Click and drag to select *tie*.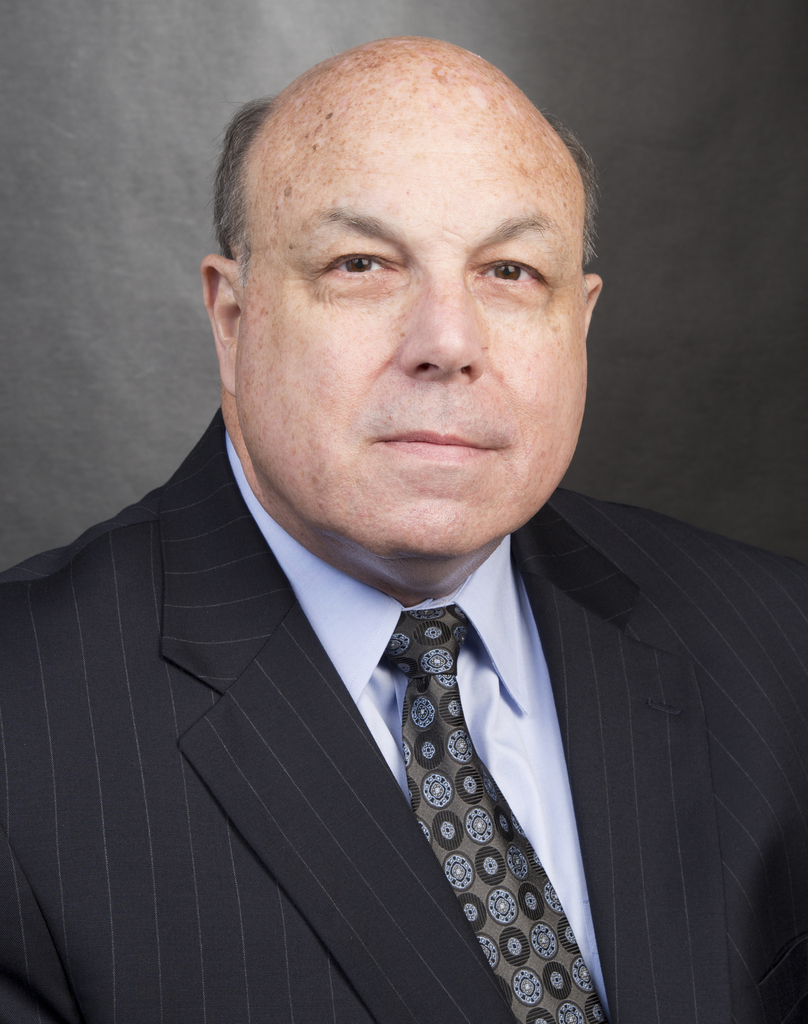
Selection: BBox(379, 600, 619, 1023).
